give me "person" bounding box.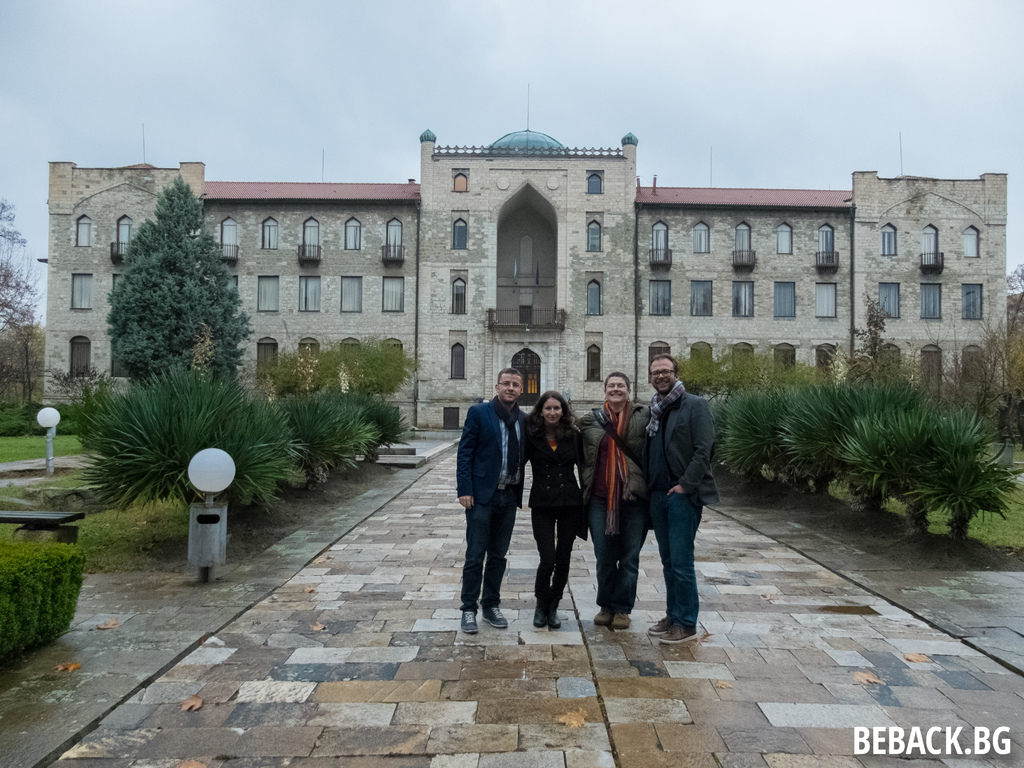
<box>515,386,586,628</box>.
